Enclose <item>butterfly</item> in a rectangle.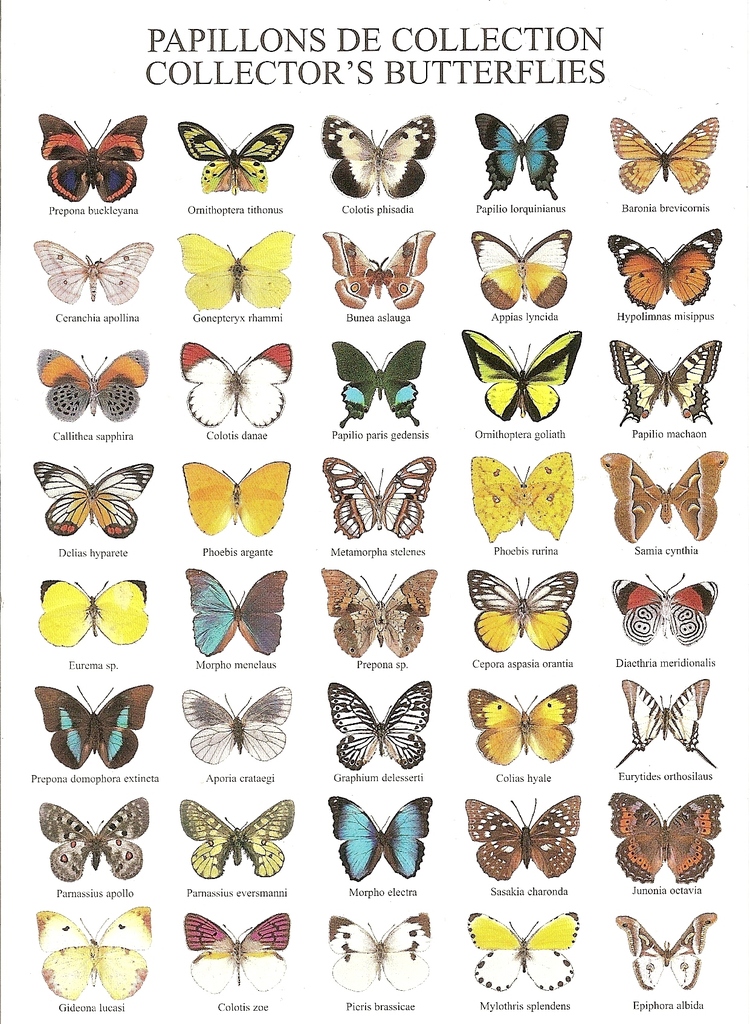
box=[464, 570, 583, 655].
